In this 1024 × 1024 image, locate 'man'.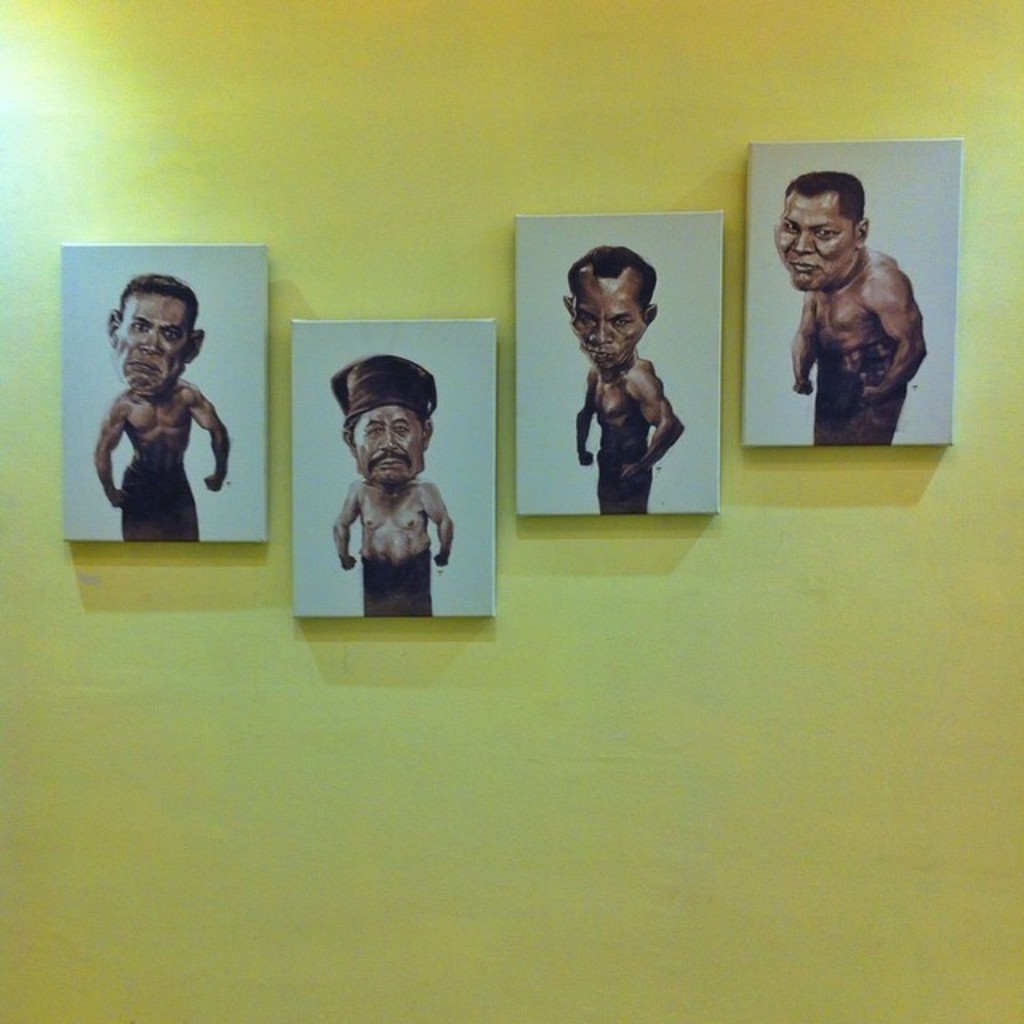
Bounding box: (776, 174, 954, 451).
